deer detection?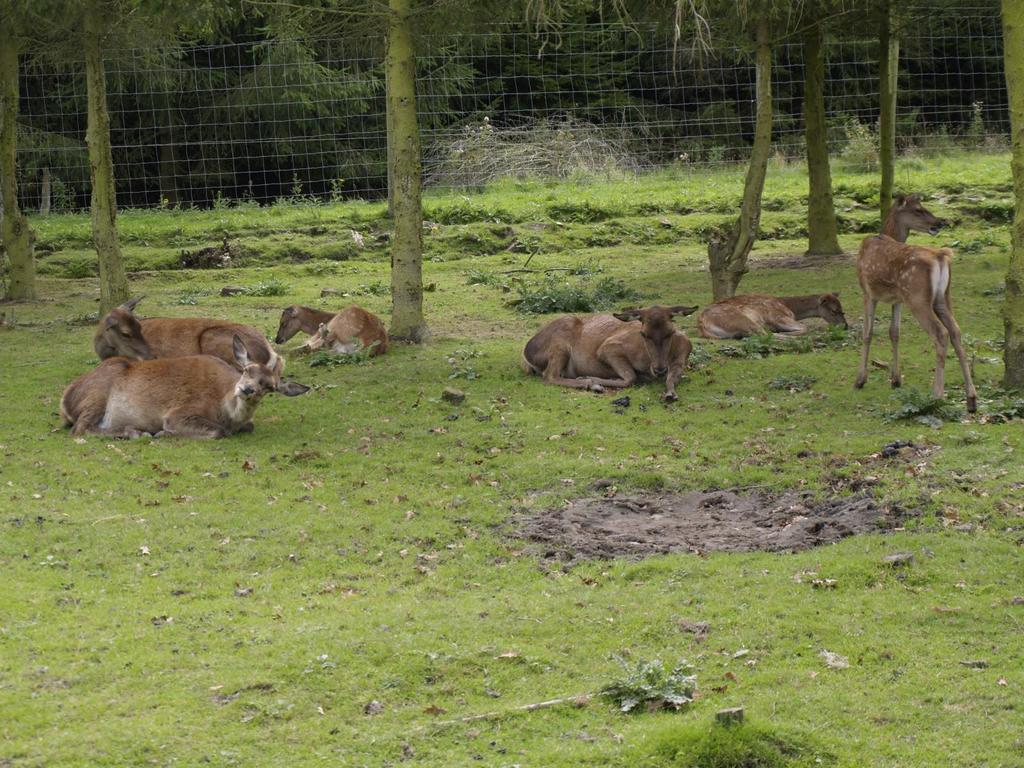
91 300 262 363
